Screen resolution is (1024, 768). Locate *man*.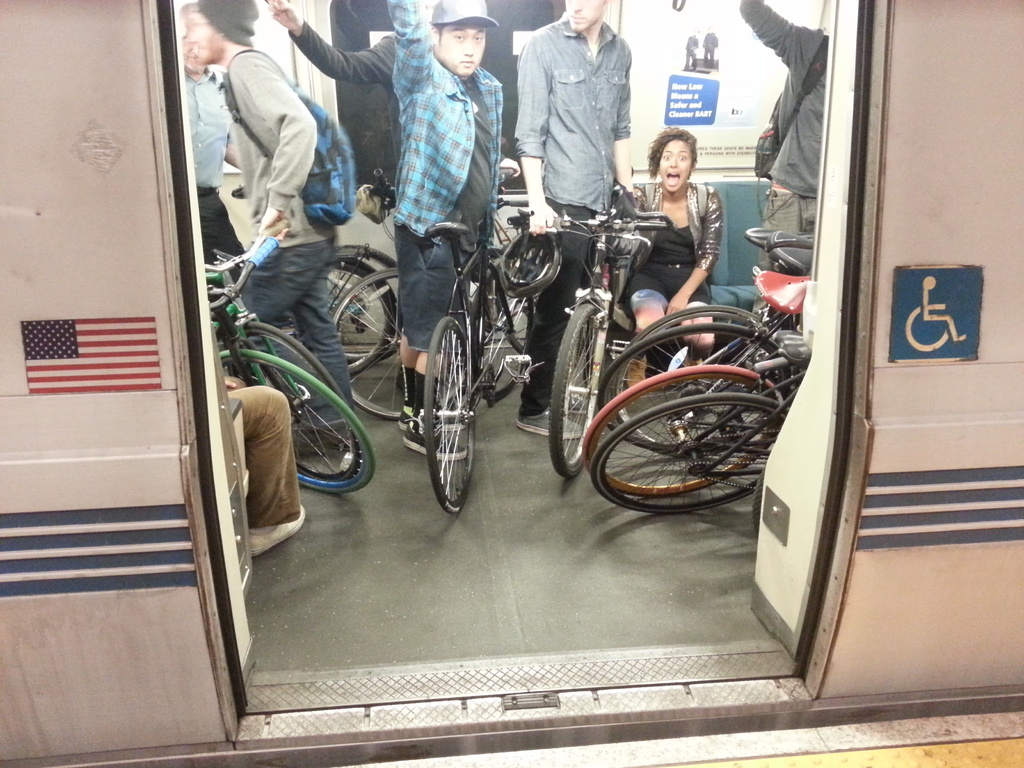
384, 0, 504, 461.
